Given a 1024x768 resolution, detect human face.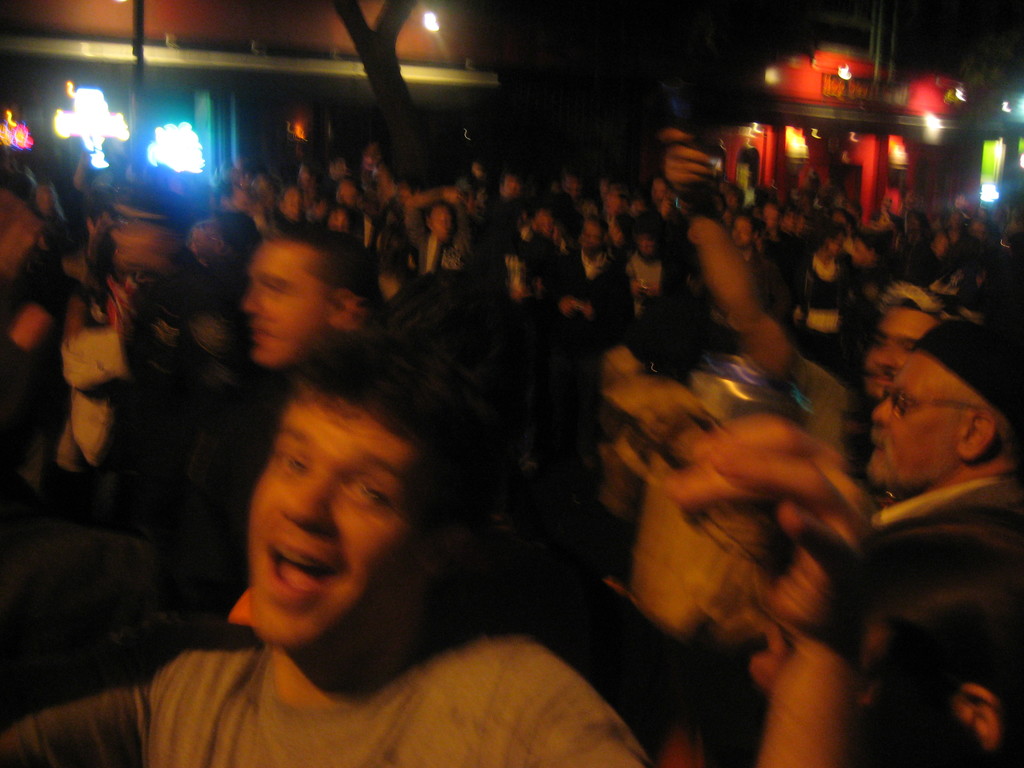
crop(873, 351, 968, 488).
